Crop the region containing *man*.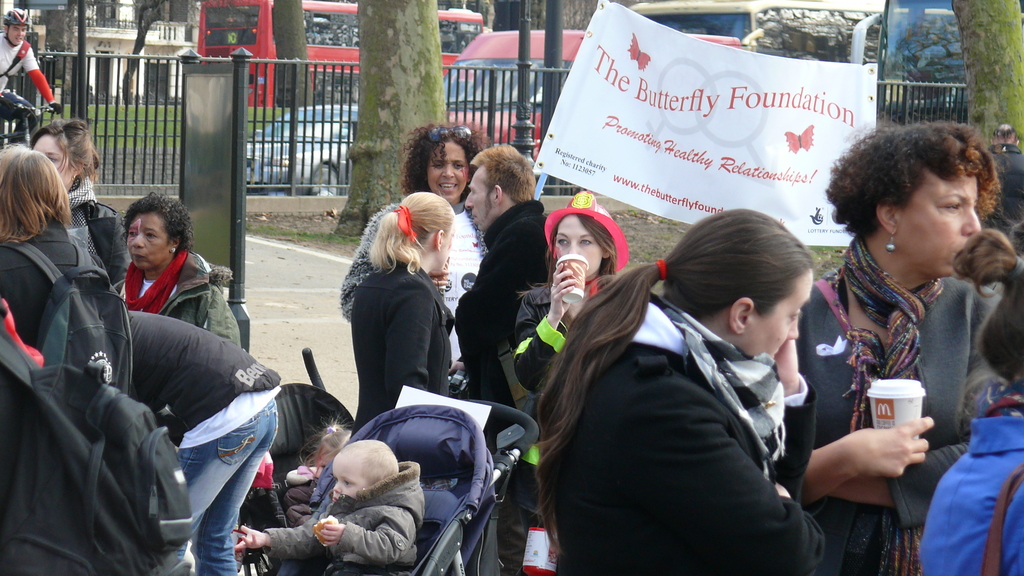
Crop region: pyautogui.locateOnScreen(0, 6, 61, 147).
